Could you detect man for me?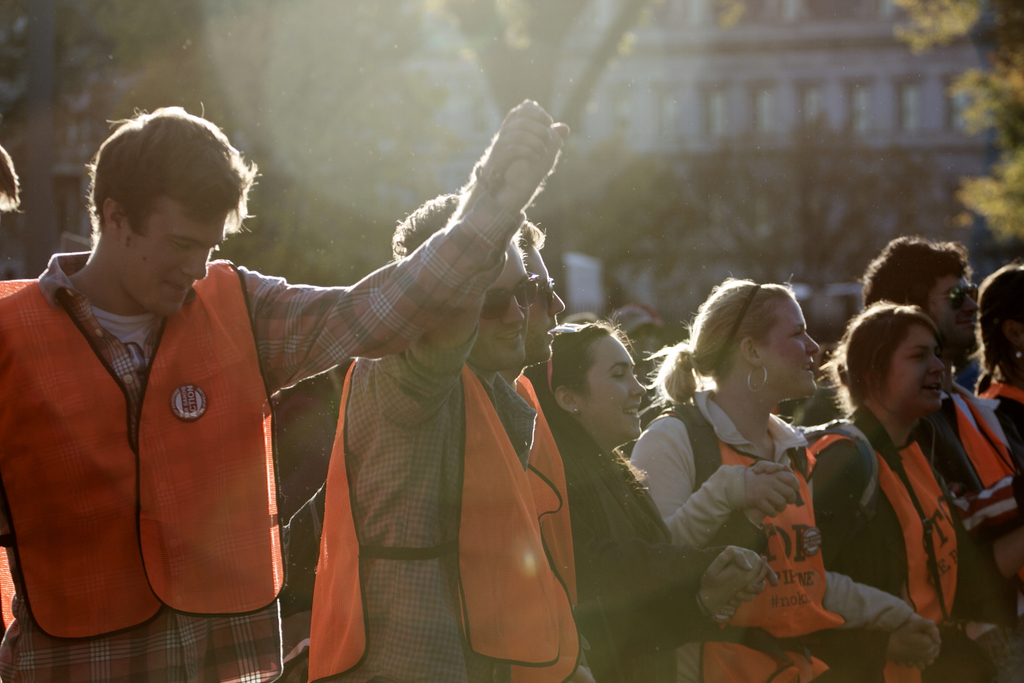
Detection result: bbox(309, 99, 591, 682).
